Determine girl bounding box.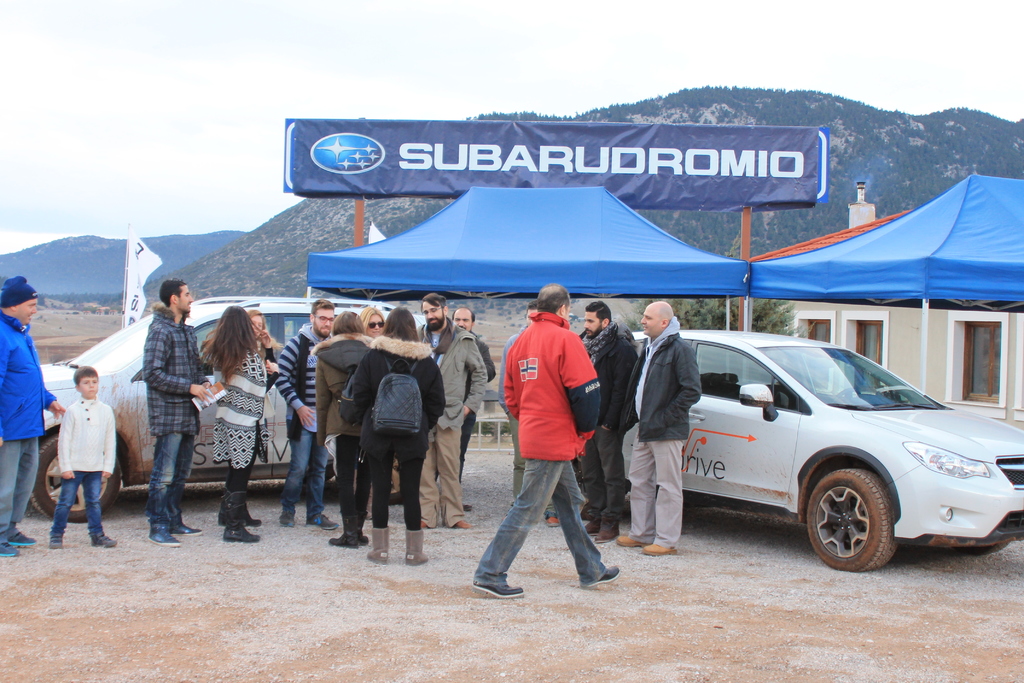
Determined: rect(218, 310, 278, 525).
